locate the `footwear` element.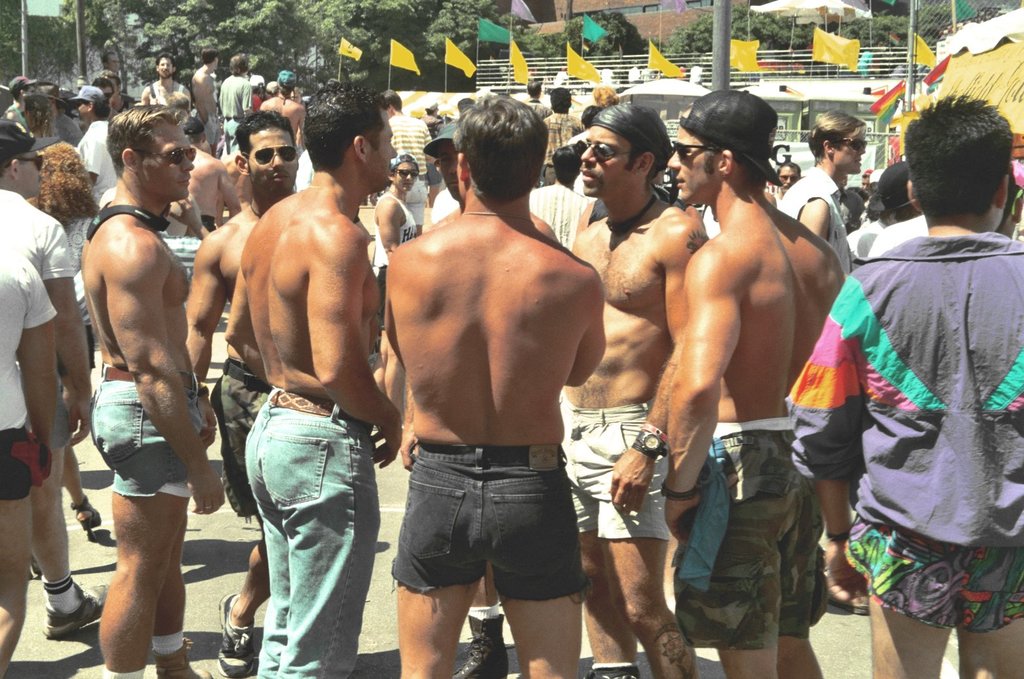
Element bbox: x1=39, y1=576, x2=116, y2=637.
